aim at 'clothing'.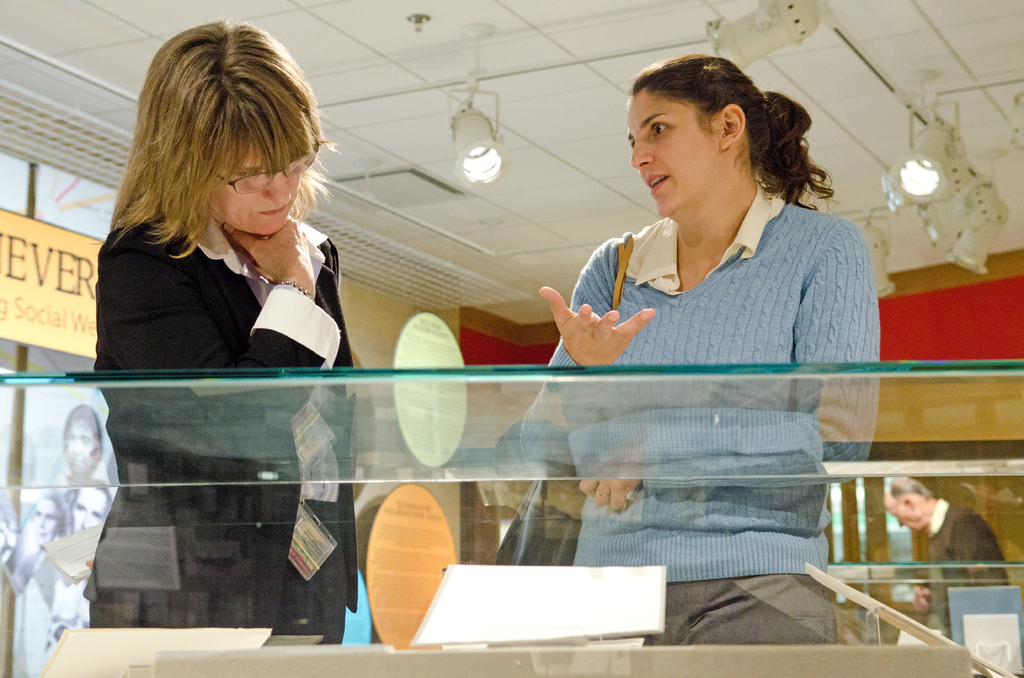
Aimed at (92, 205, 376, 636).
